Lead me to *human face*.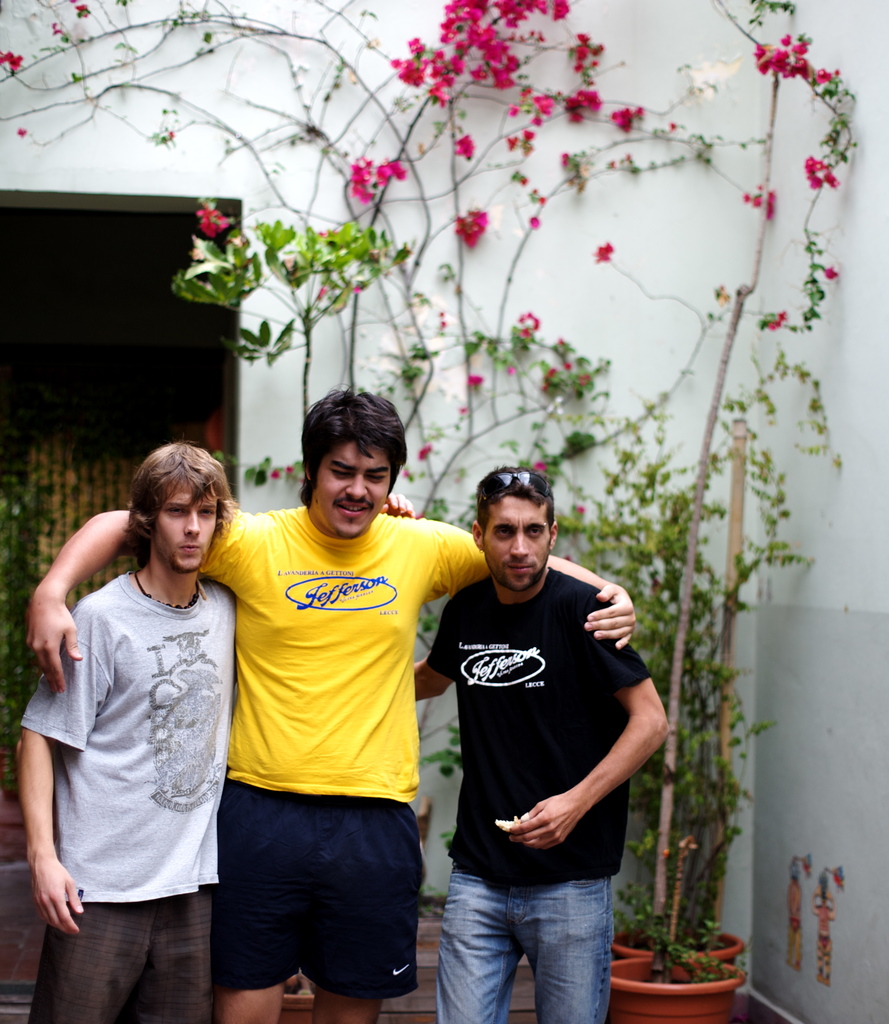
Lead to x1=155, y1=486, x2=220, y2=573.
